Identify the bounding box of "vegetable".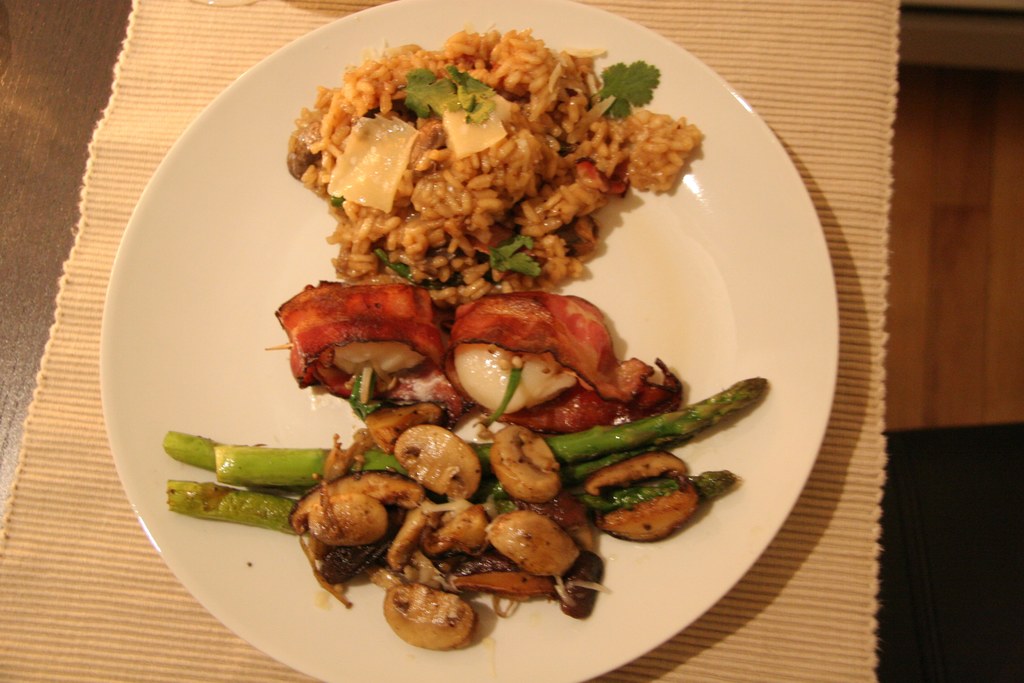
556 449 634 478.
